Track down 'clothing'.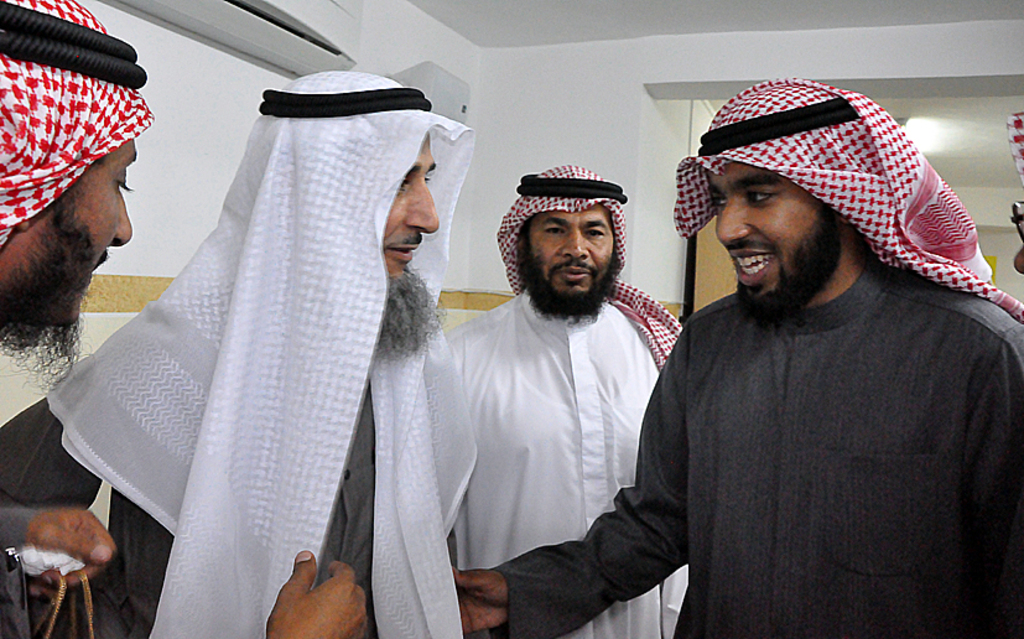
Tracked to <bbox>508, 285, 1023, 638</bbox>.
